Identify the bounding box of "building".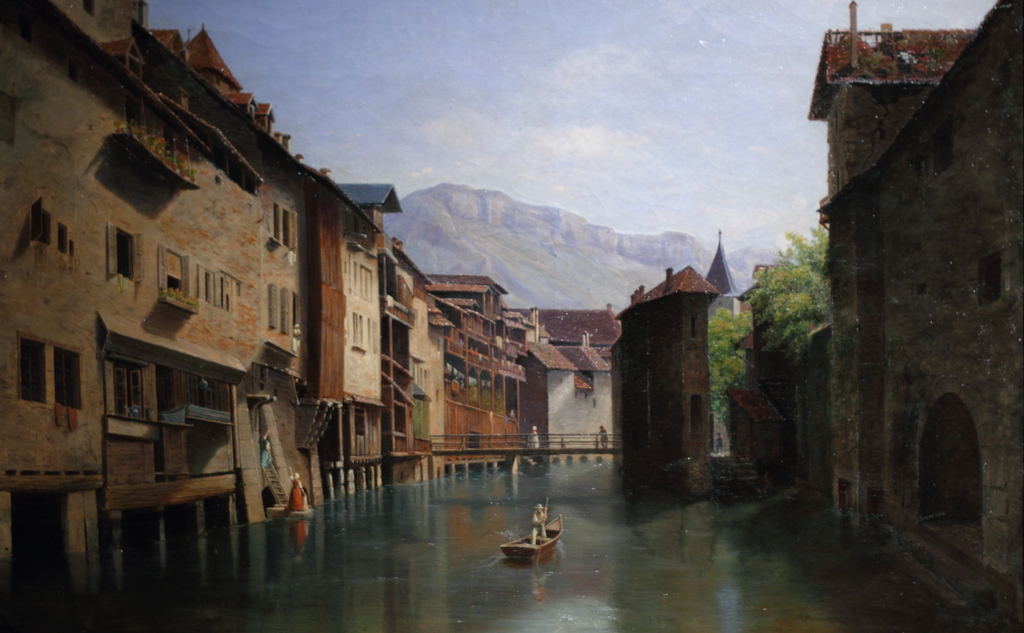
612:266:723:487.
